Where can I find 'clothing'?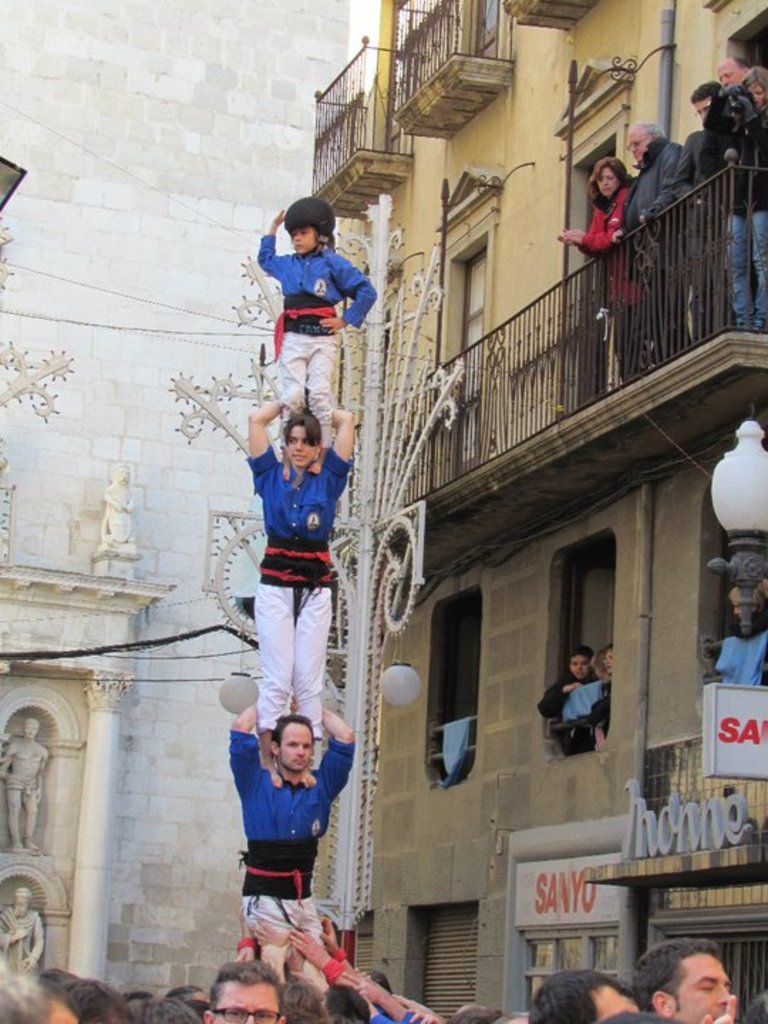
You can find it at <region>721, 201, 767, 344</region>.
